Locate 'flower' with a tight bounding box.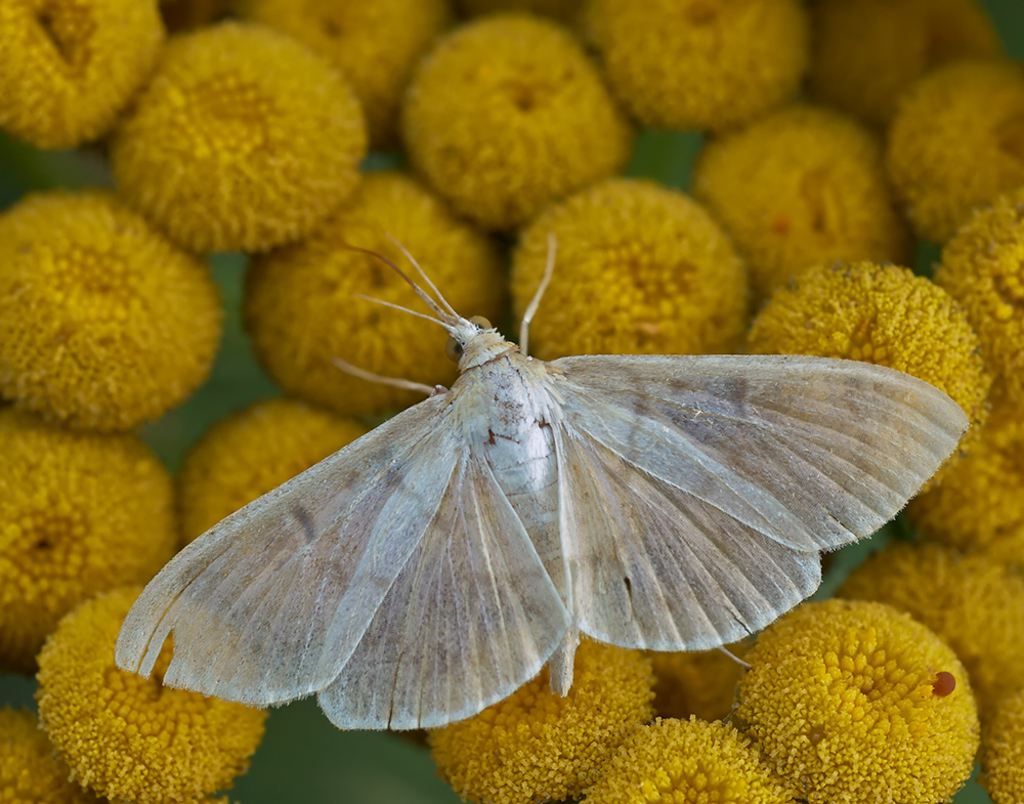
bbox(926, 195, 1023, 410).
